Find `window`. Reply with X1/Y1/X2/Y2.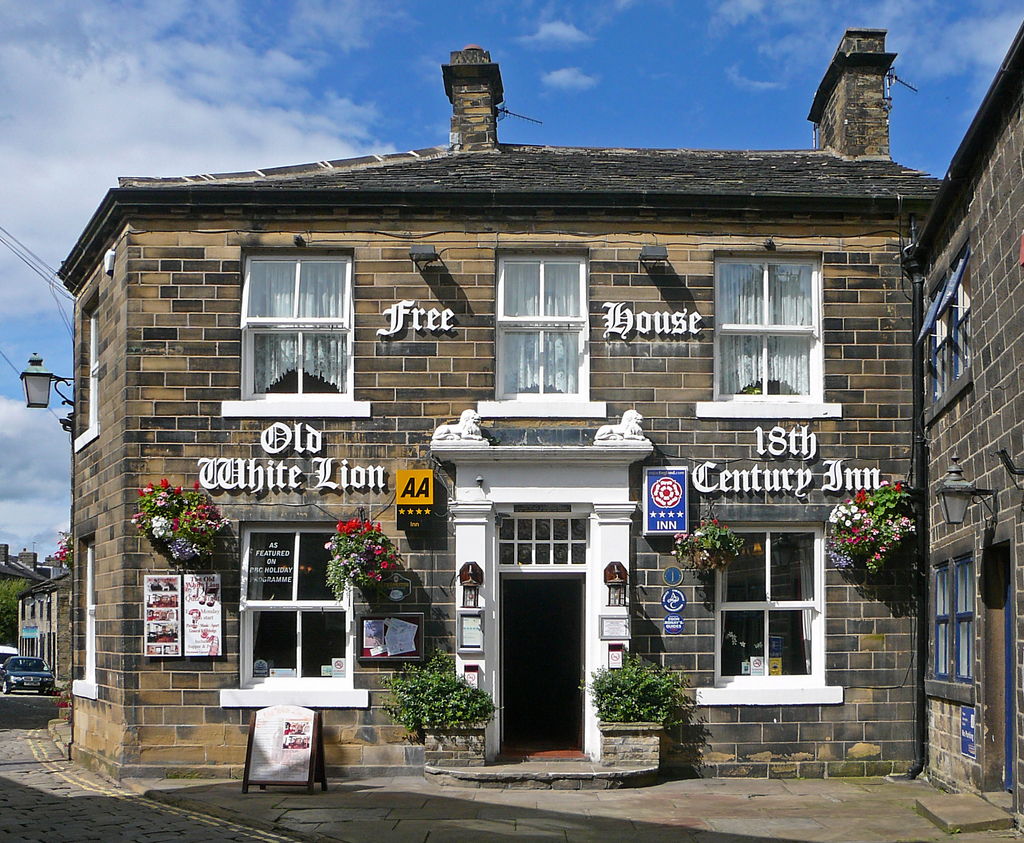
494/244/595/408.
